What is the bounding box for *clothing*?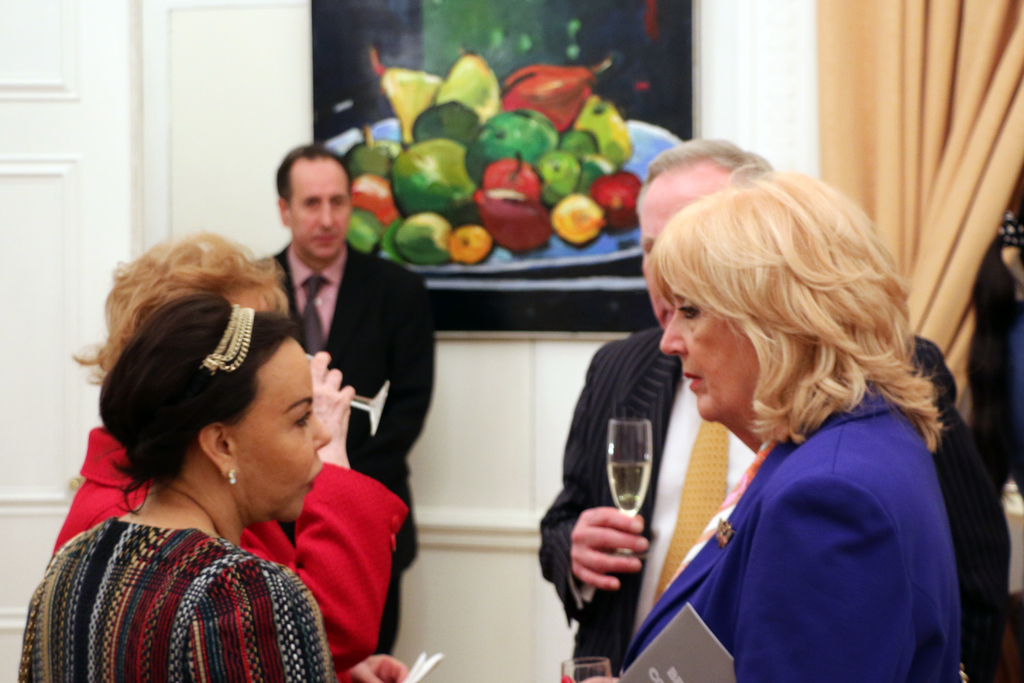
250/238/436/654.
